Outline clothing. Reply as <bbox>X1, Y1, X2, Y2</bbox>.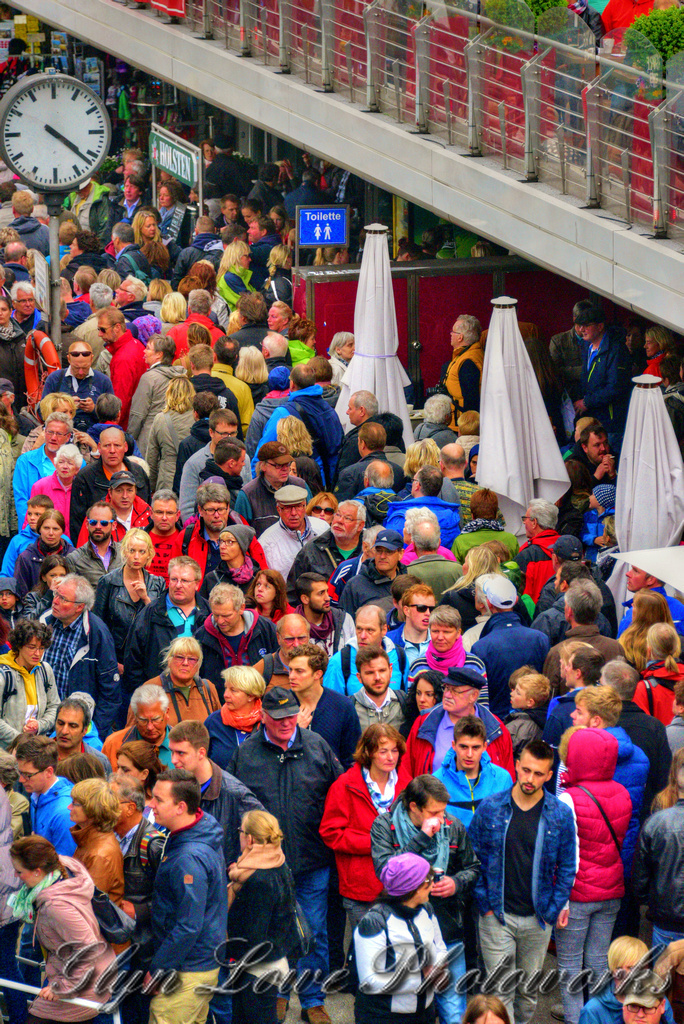
<bbox>582, 0, 655, 106</bbox>.
